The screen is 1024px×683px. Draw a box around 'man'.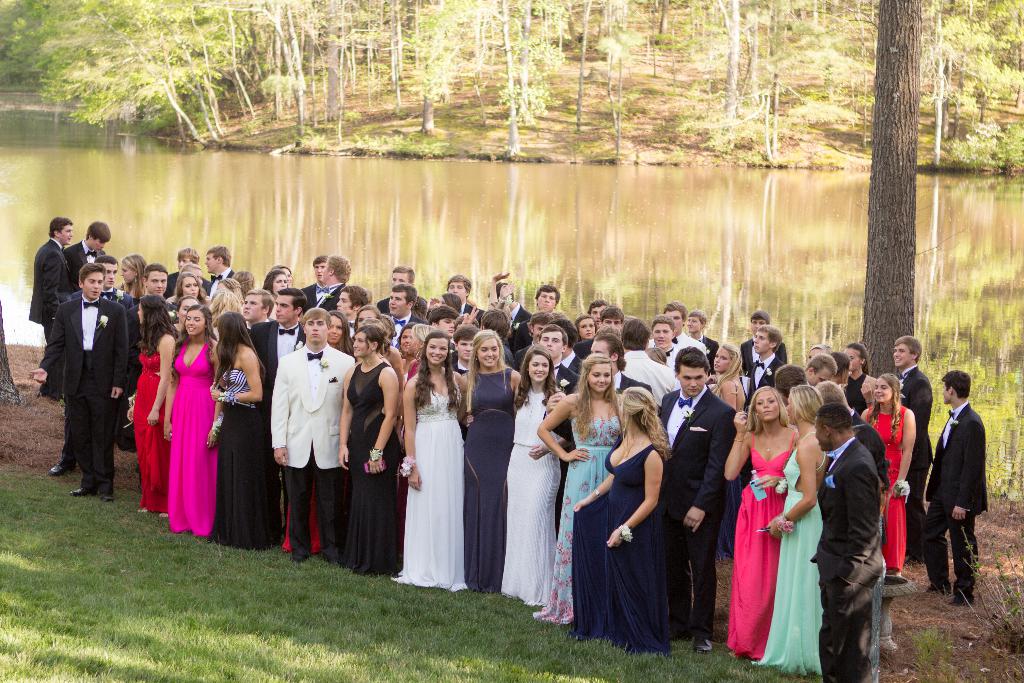
[x1=581, y1=330, x2=654, y2=396].
